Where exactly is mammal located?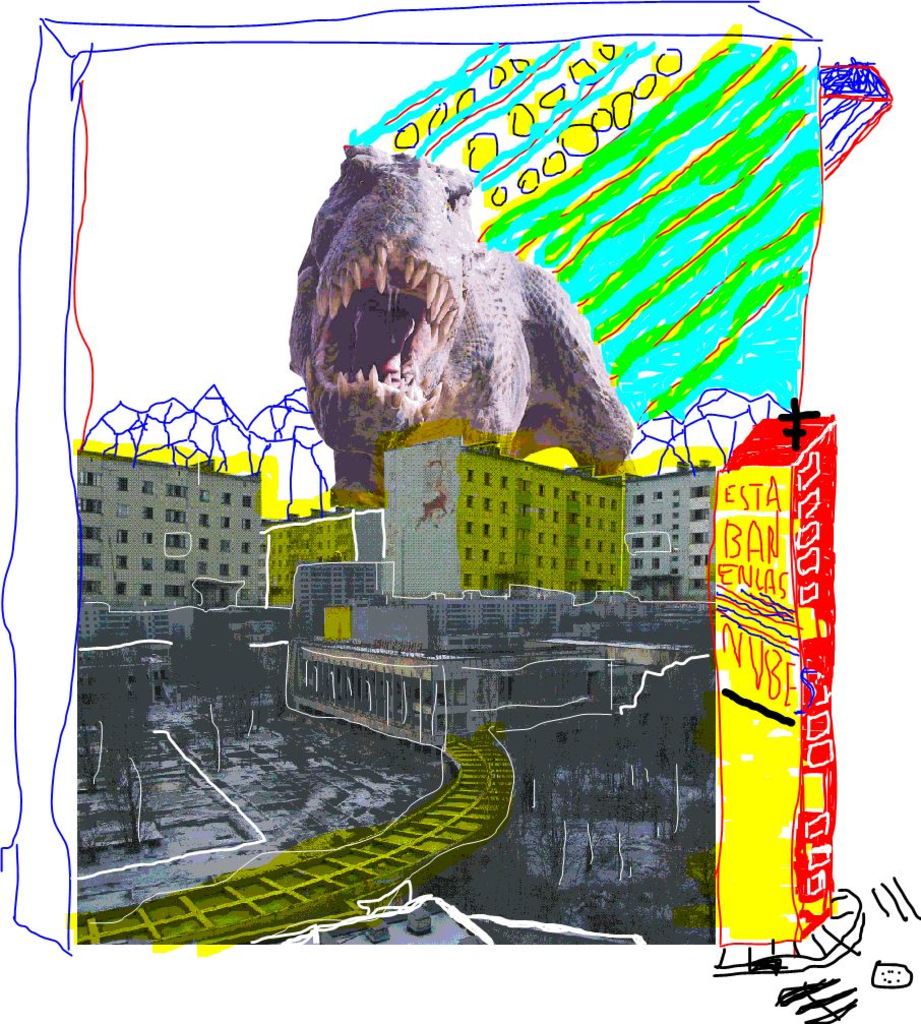
Its bounding box is box=[281, 132, 619, 465].
